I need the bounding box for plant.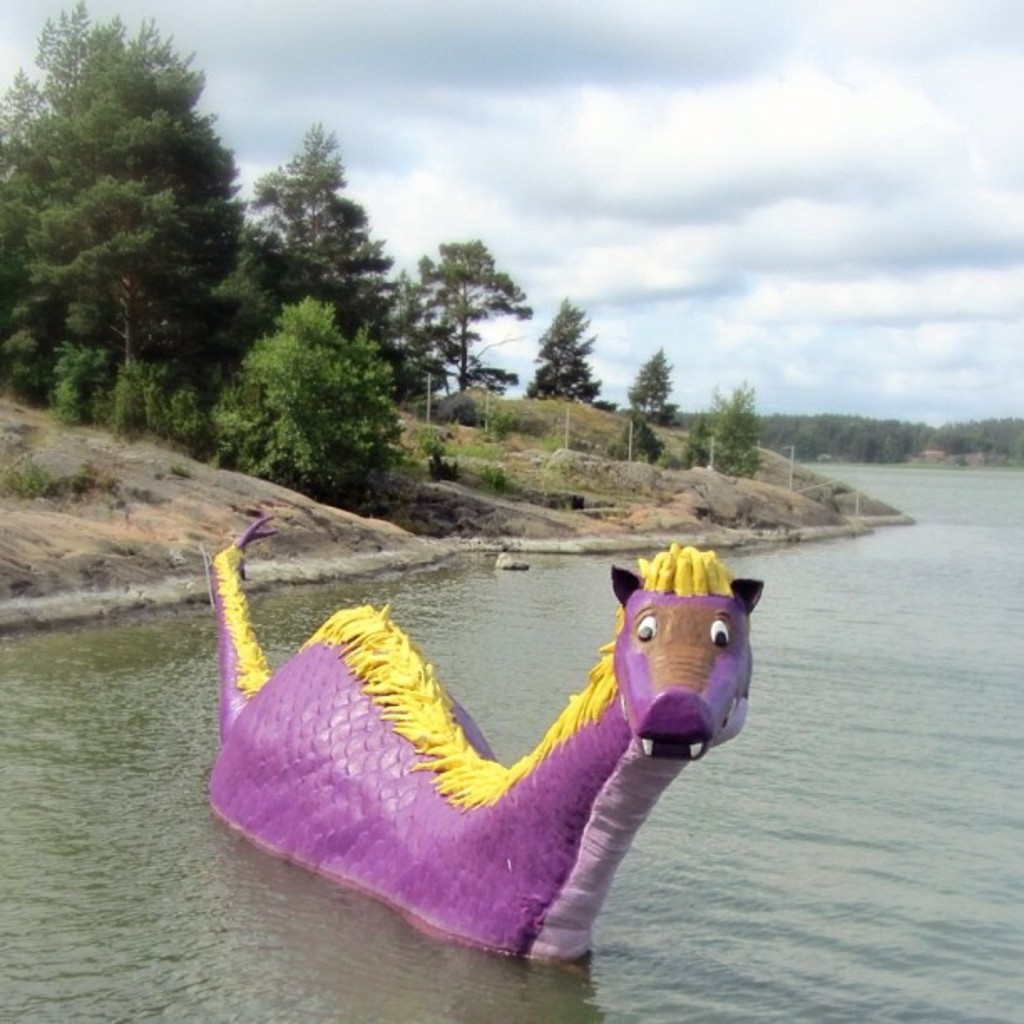
Here it is: locate(584, 395, 619, 412).
